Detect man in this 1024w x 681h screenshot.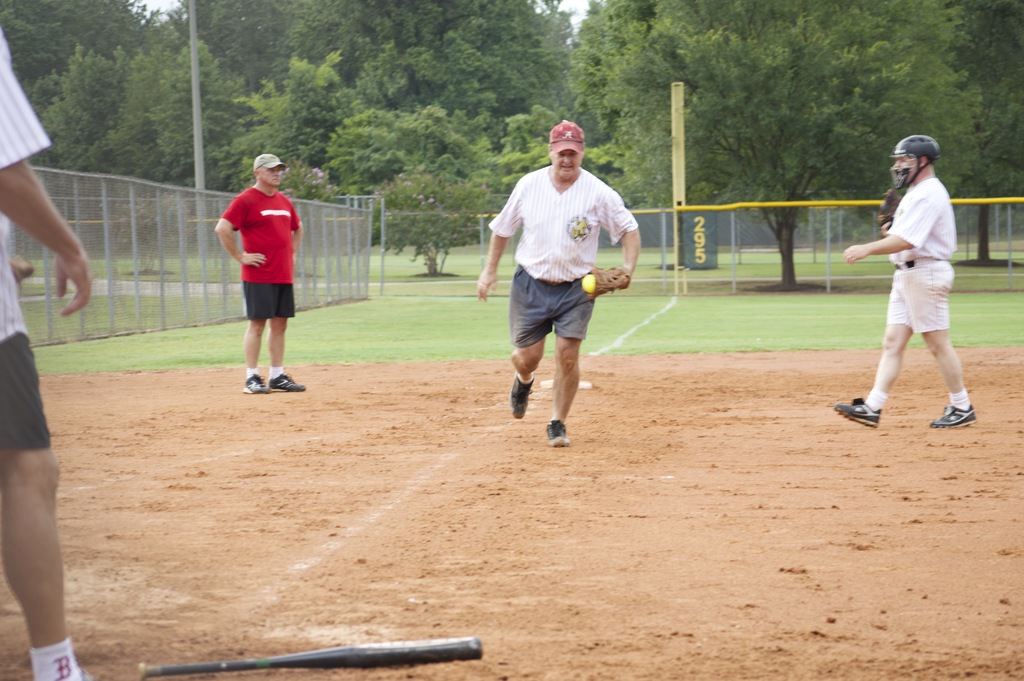
Detection: crop(842, 106, 989, 450).
